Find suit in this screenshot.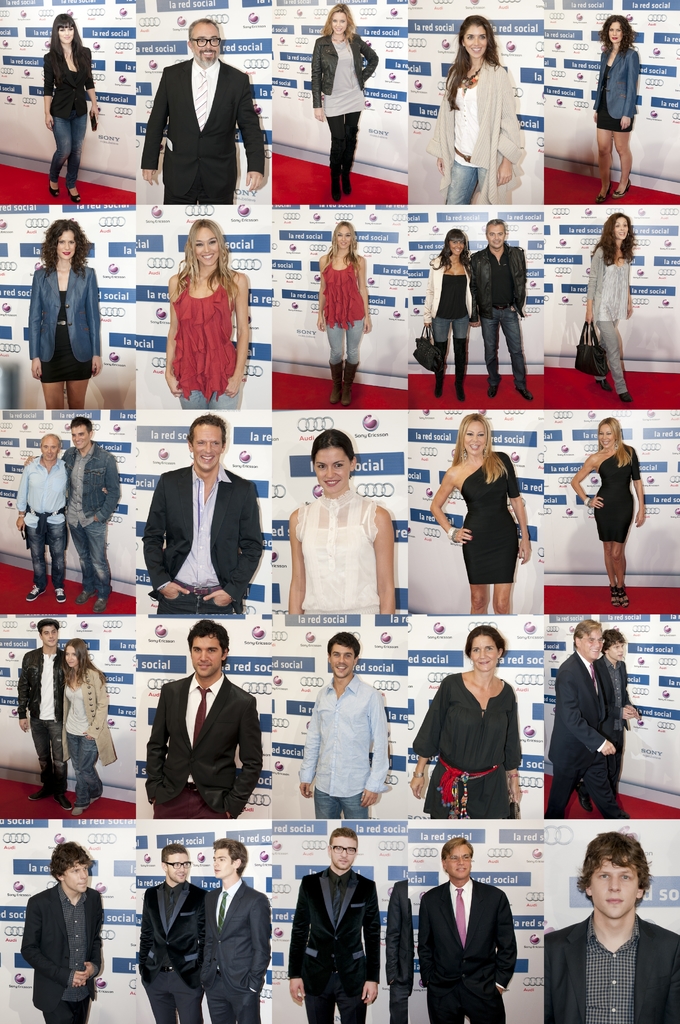
The bounding box for suit is <region>284, 865, 380, 1022</region>.
